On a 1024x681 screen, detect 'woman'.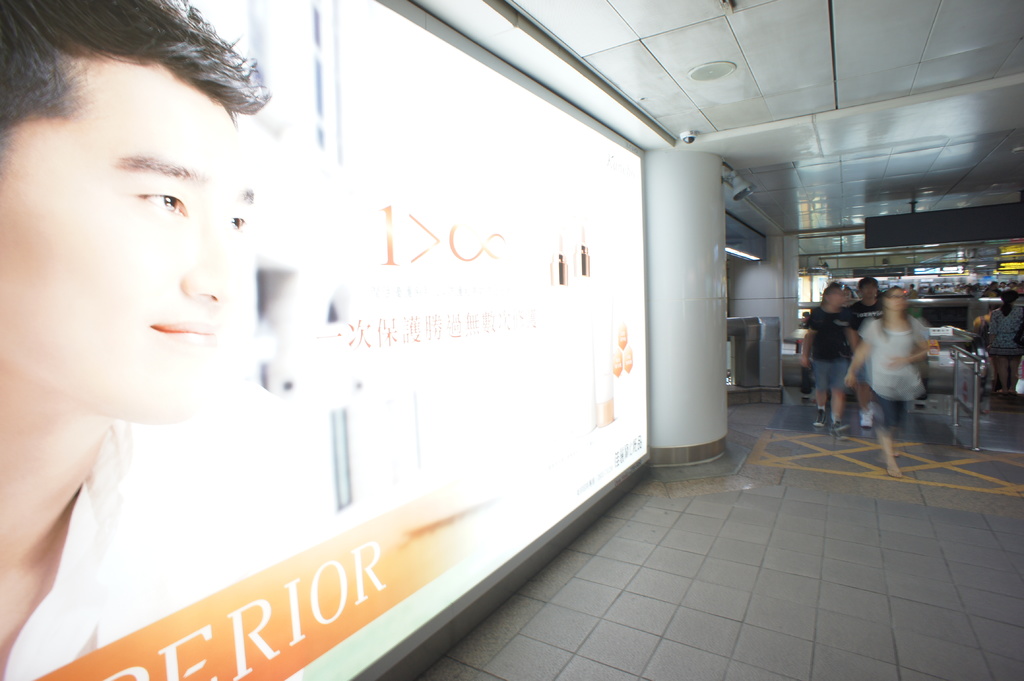
pyautogui.locateOnScreen(977, 286, 1023, 387).
